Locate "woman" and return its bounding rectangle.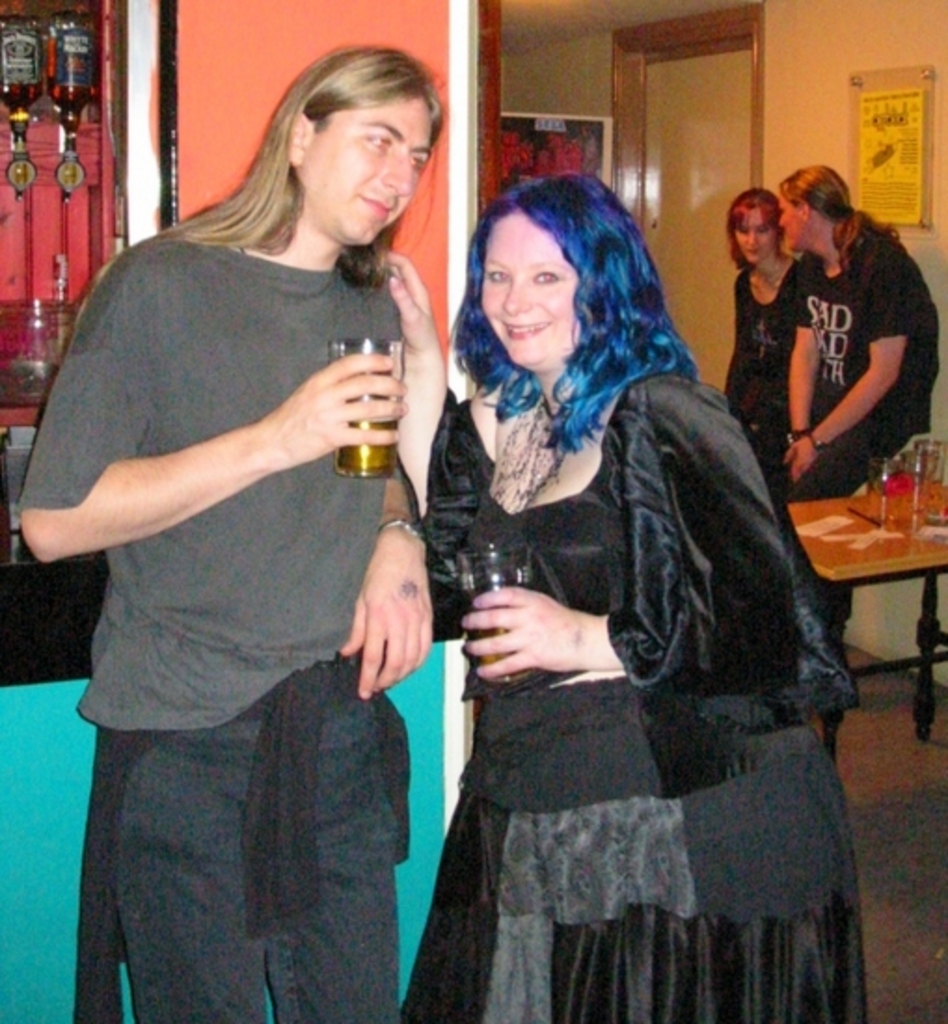
[x1=374, y1=168, x2=874, y2=1022].
